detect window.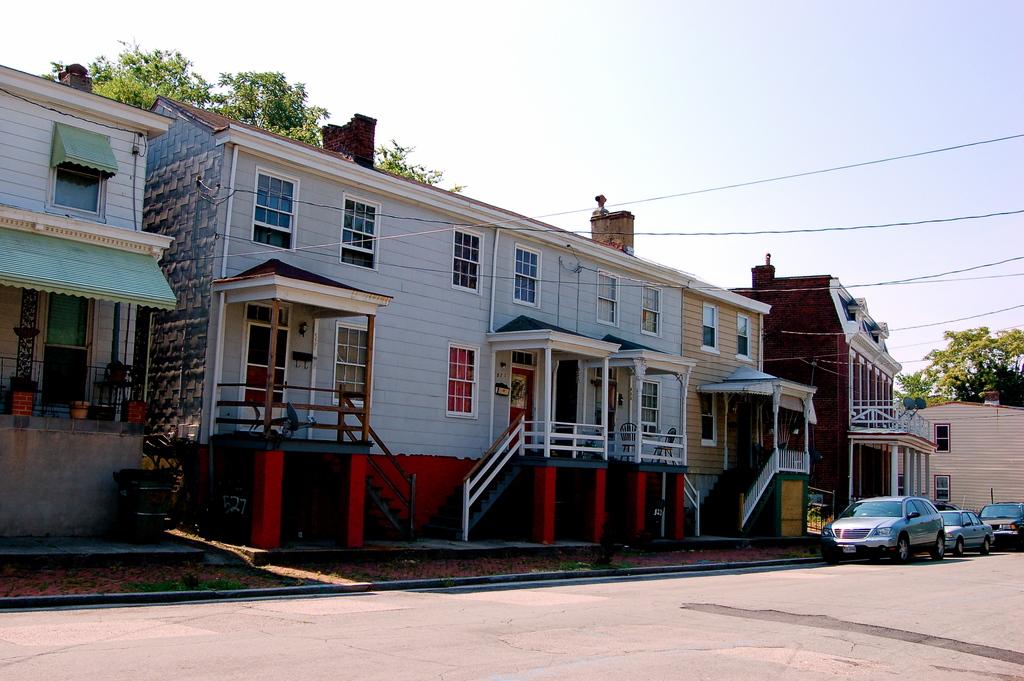
Detected at <bbox>451, 227, 479, 286</bbox>.
